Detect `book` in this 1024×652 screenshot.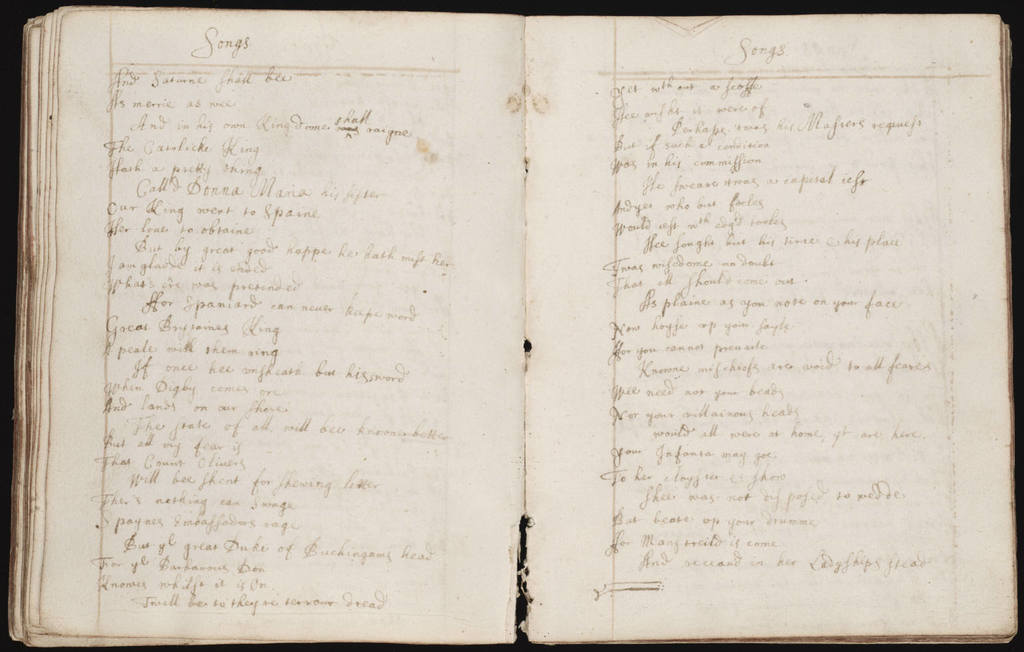
Detection: region(6, 14, 1019, 647).
